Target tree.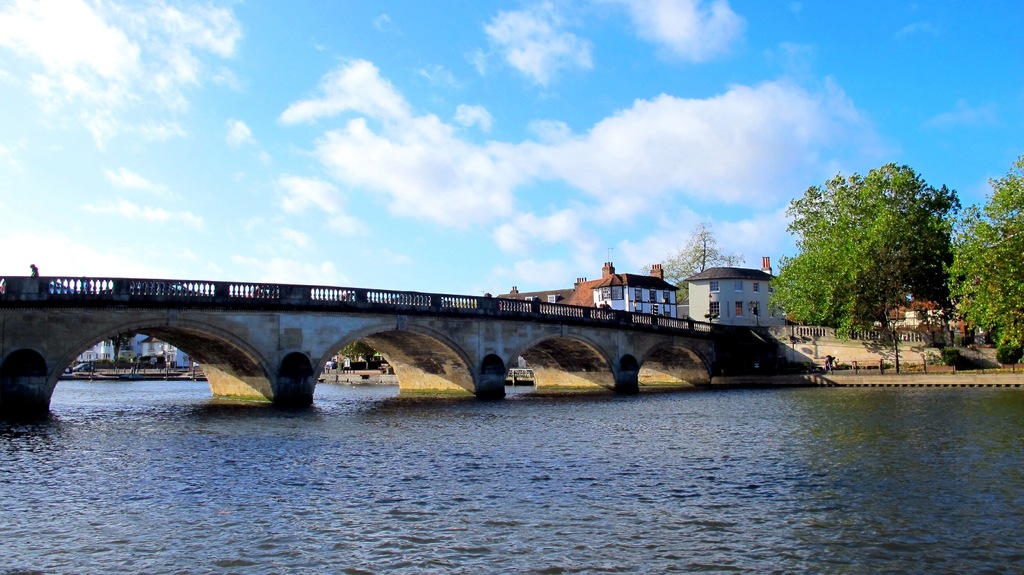
Target region: detection(649, 222, 744, 303).
